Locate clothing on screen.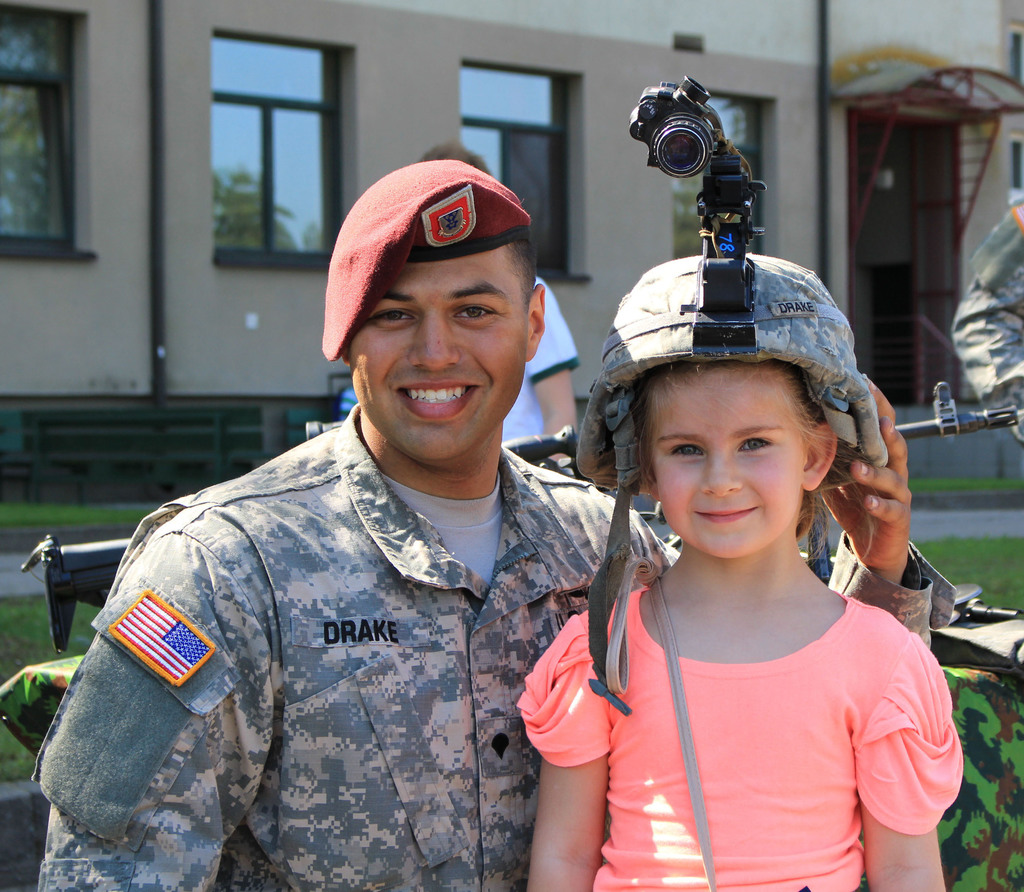
On screen at crop(556, 464, 957, 879).
